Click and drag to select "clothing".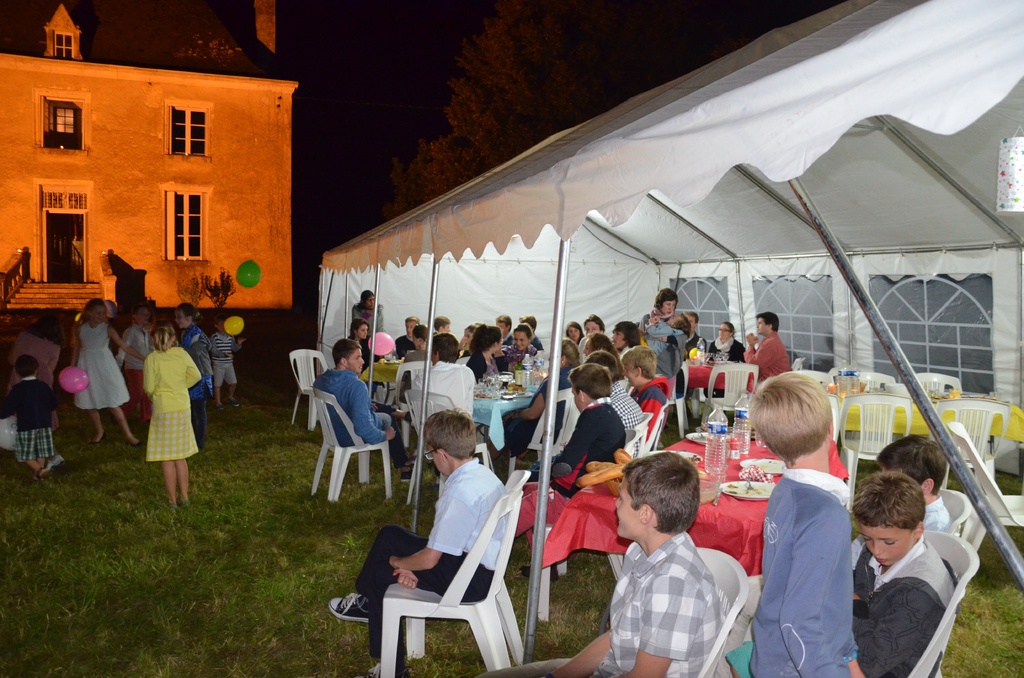
Selection: select_region(397, 335, 417, 353).
